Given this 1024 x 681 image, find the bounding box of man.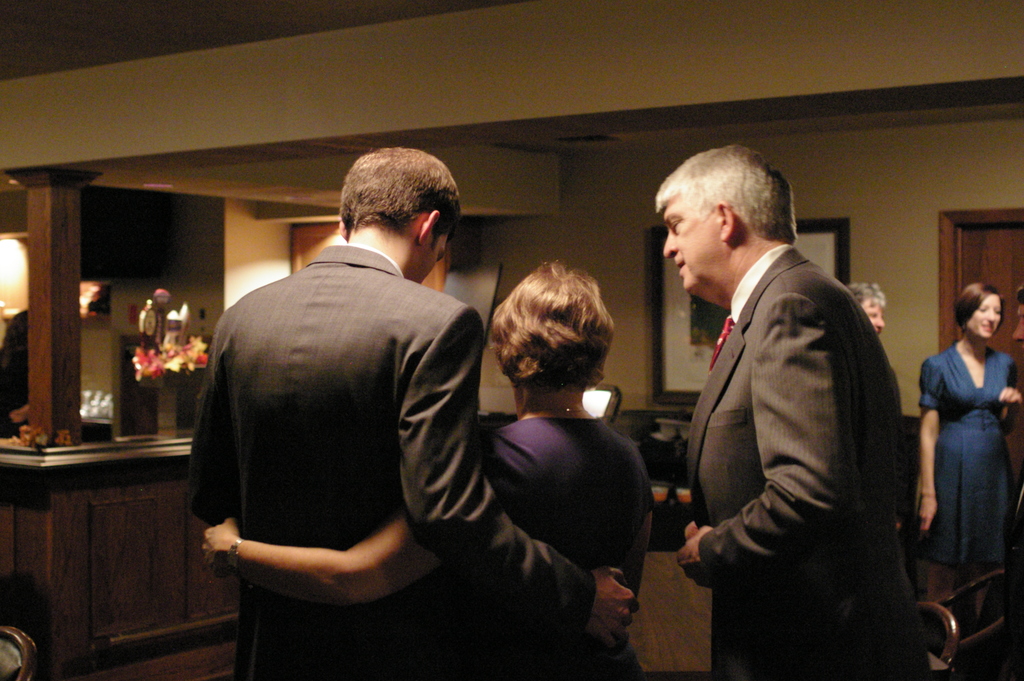
box=[652, 140, 938, 680].
